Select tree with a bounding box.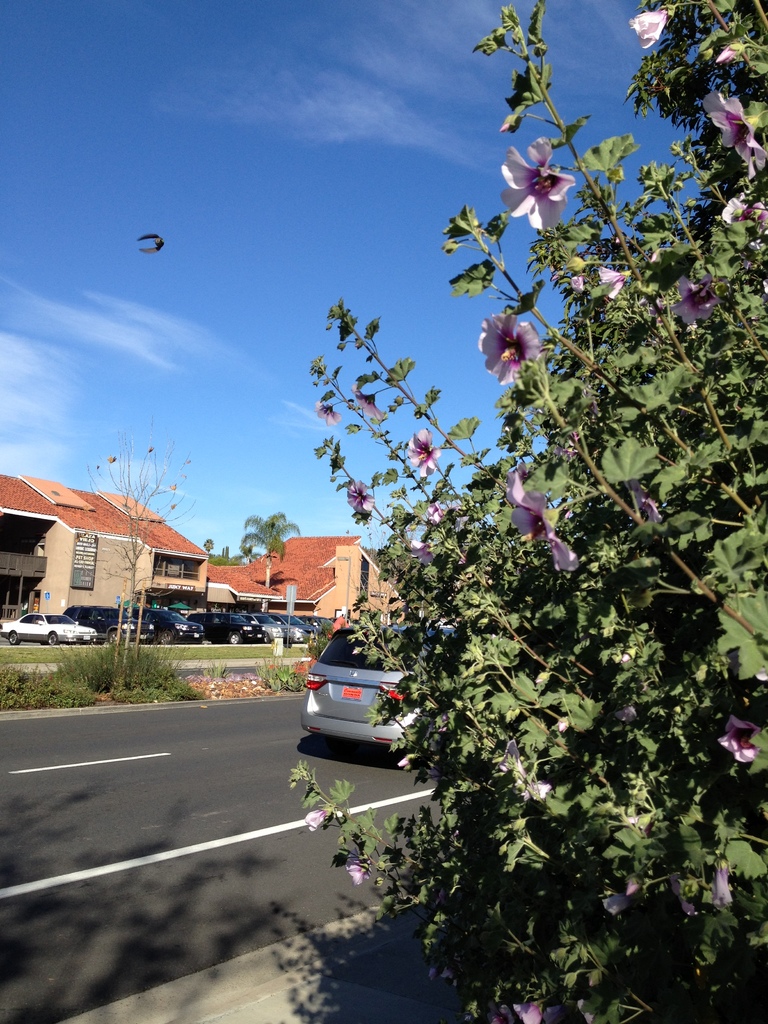
93,431,191,686.
